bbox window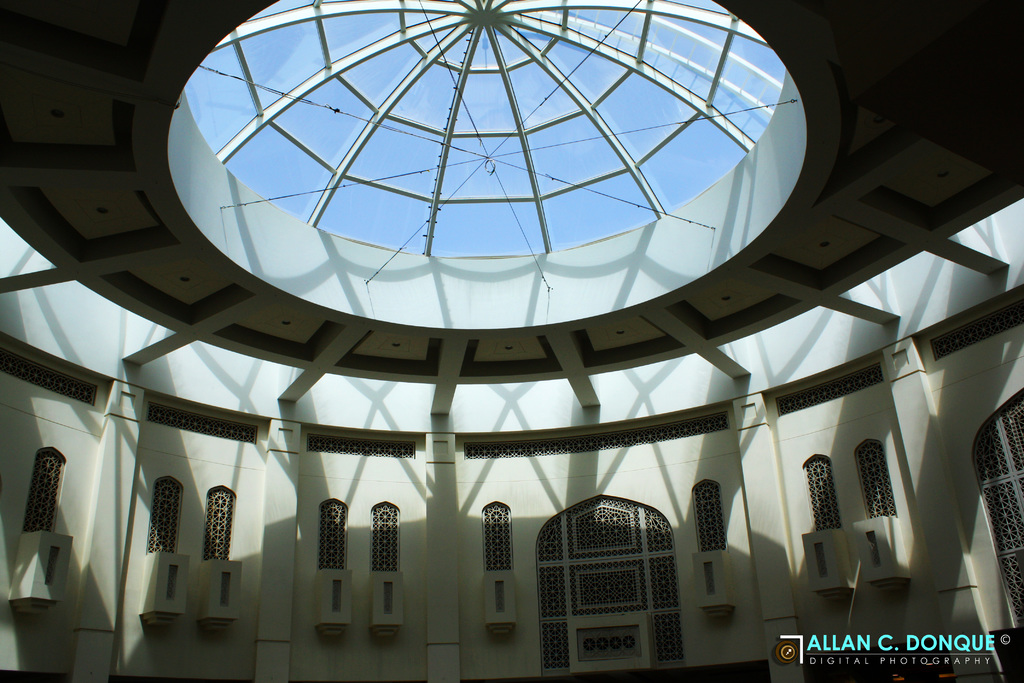
select_region(20, 451, 58, 529)
